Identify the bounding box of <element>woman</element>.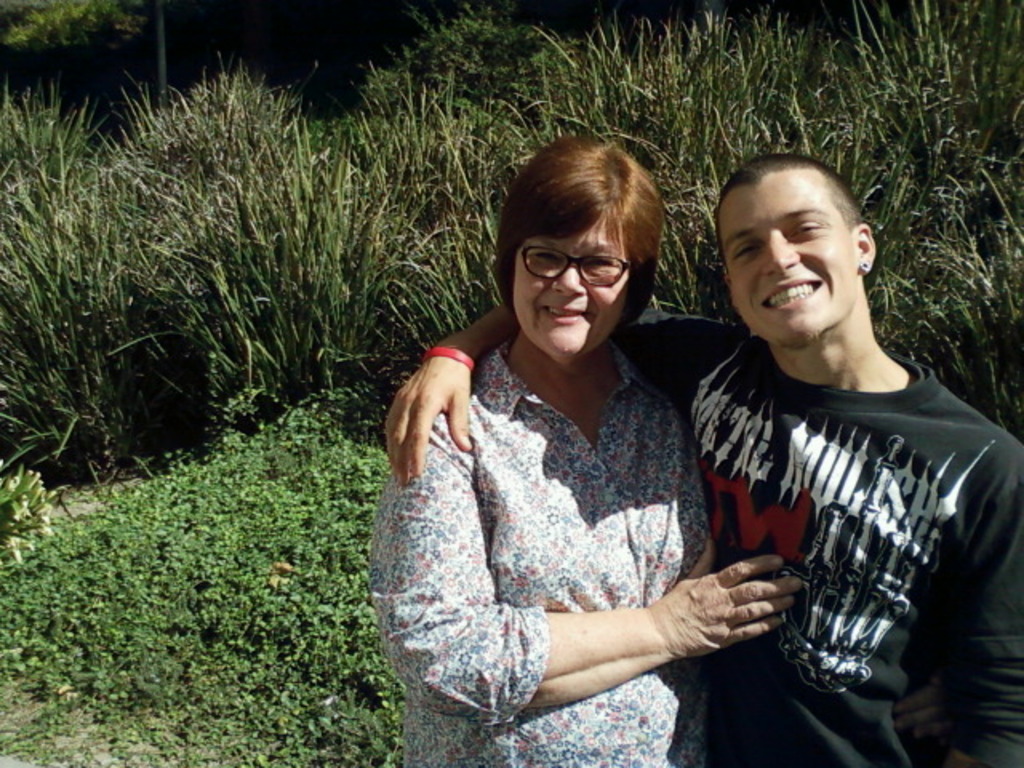
locate(366, 125, 755, 760).
